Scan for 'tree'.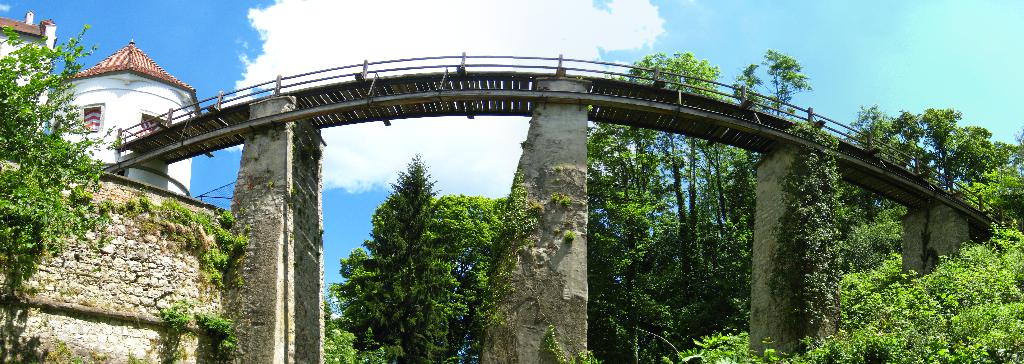
Scan result: <box>836,104,1023,219</box>.
